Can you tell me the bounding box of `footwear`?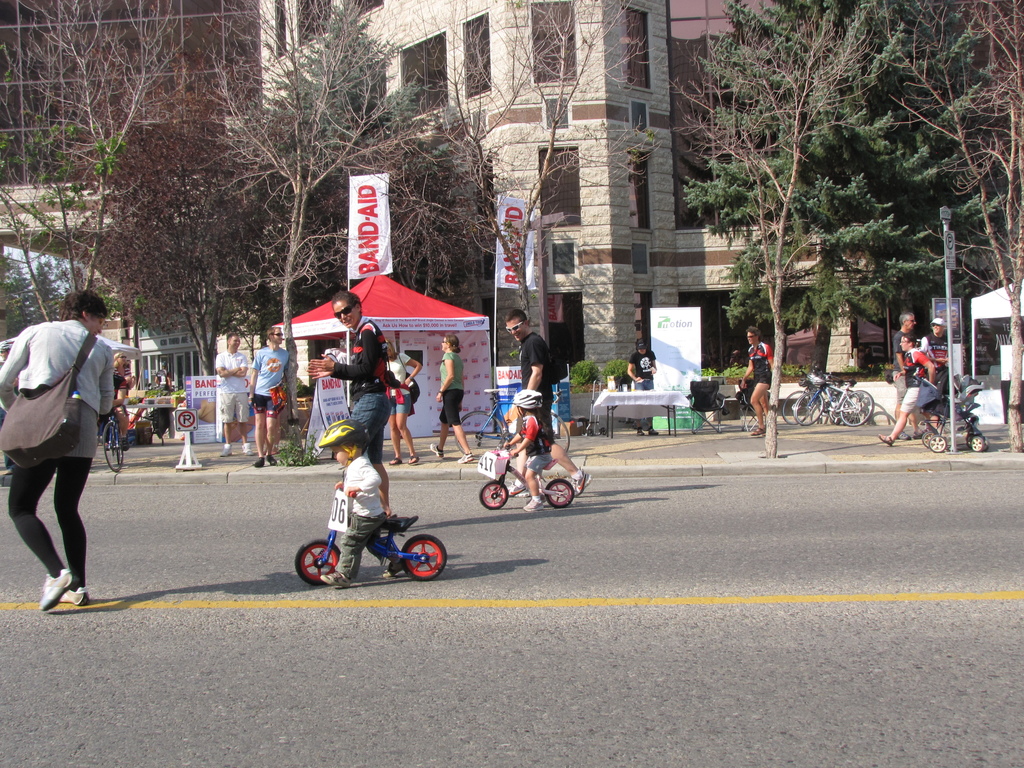
Rect(34, 566, 75, 611).
